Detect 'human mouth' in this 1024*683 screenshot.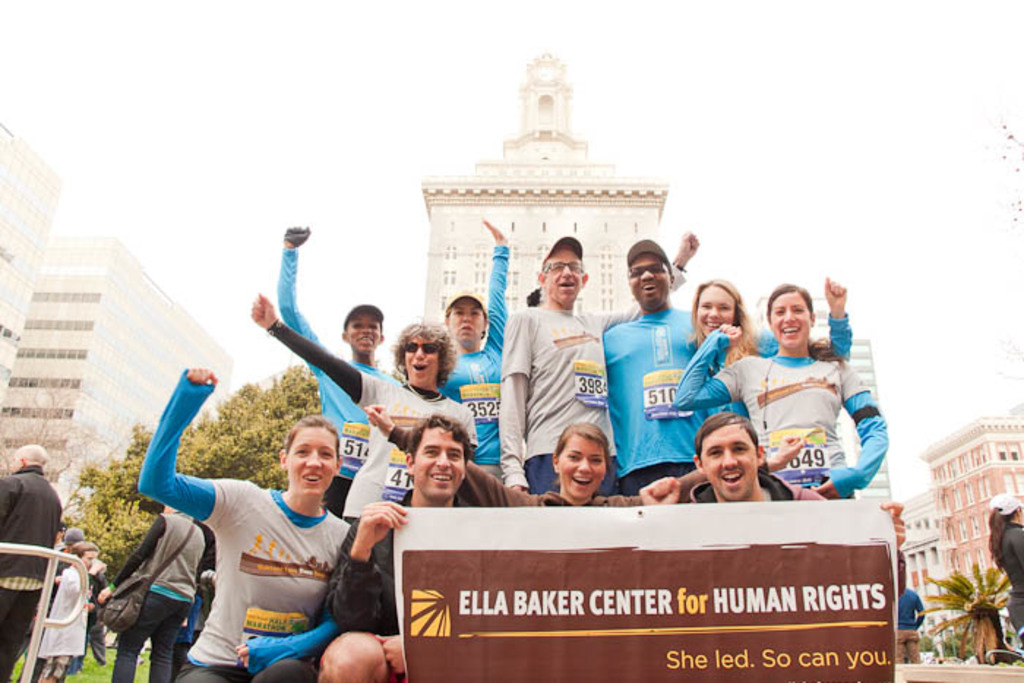
Detection: 707, 323, 718, 333.
